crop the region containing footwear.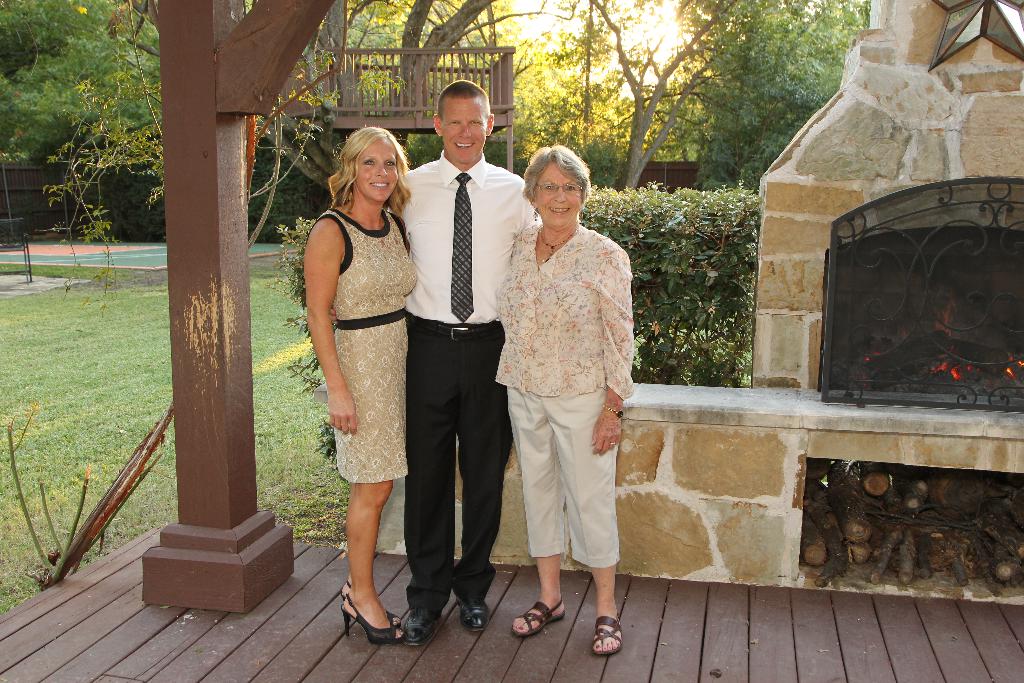
Crop region: 453/602/492/630.
